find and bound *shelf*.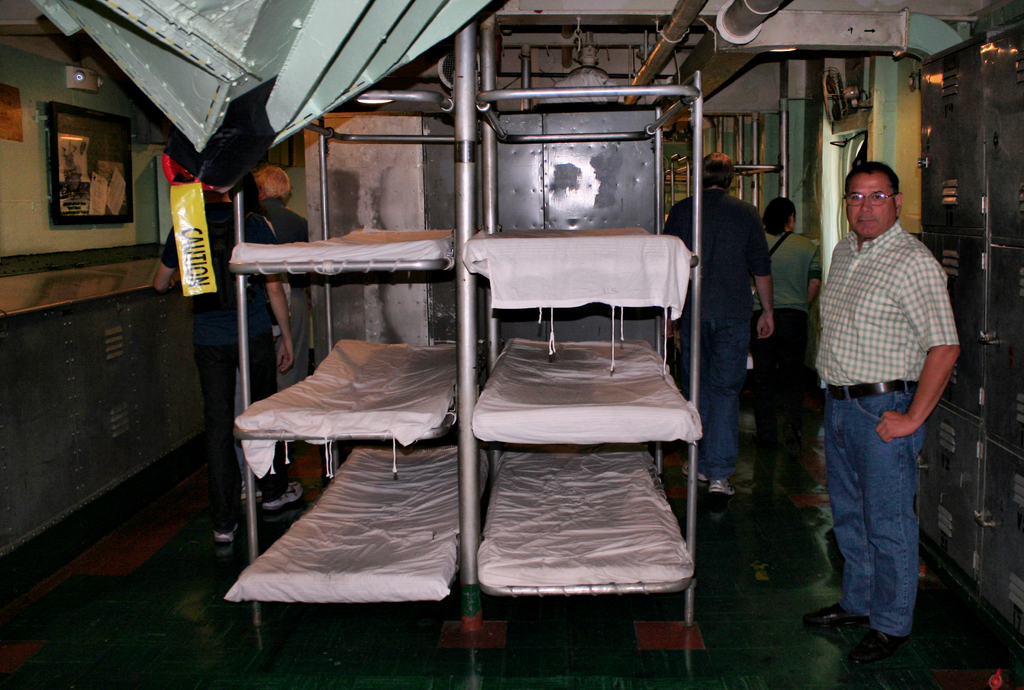
Bound: rect(242, 349, 469, 433).
